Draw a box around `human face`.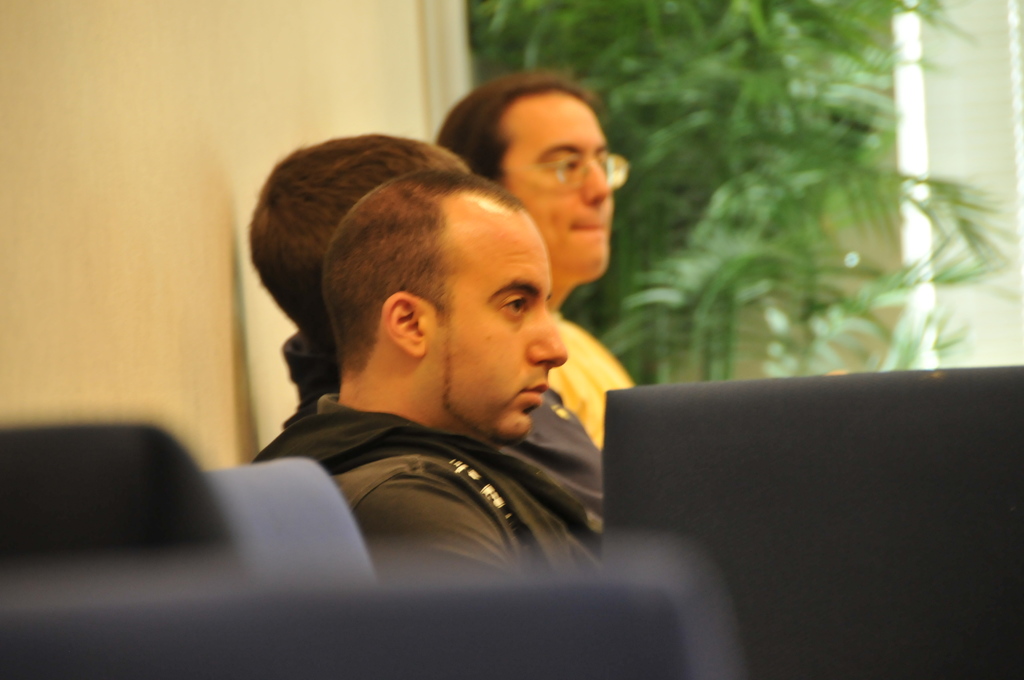
509,89,617,282.
